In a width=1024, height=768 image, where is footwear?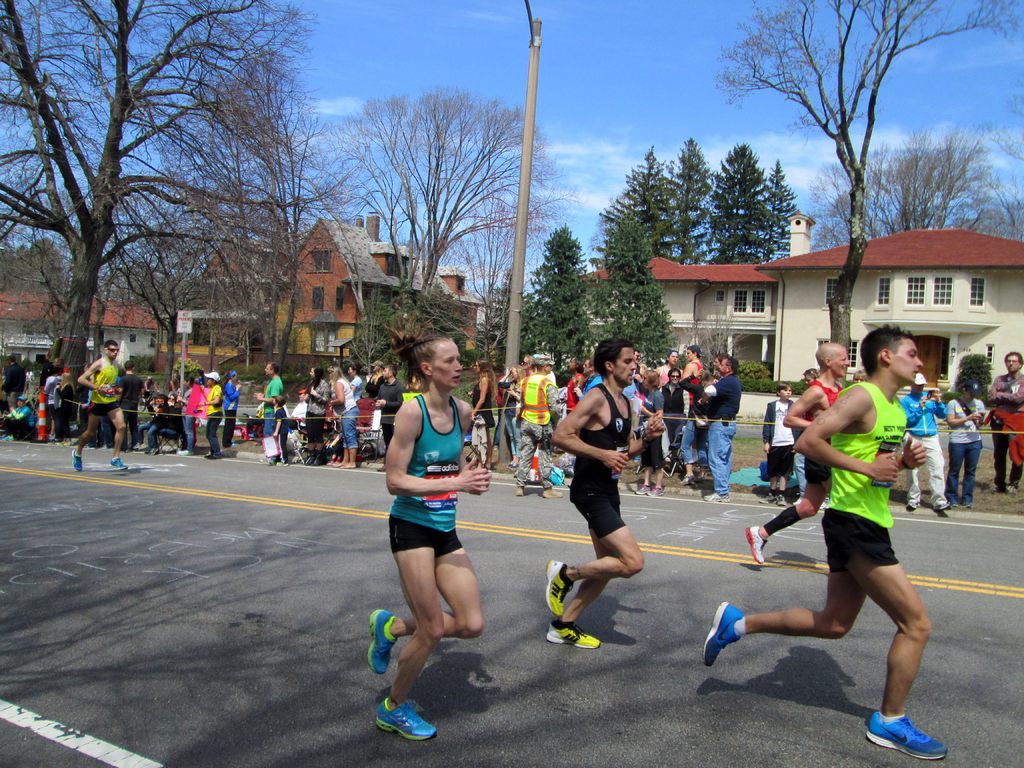
759,492,772,505.
